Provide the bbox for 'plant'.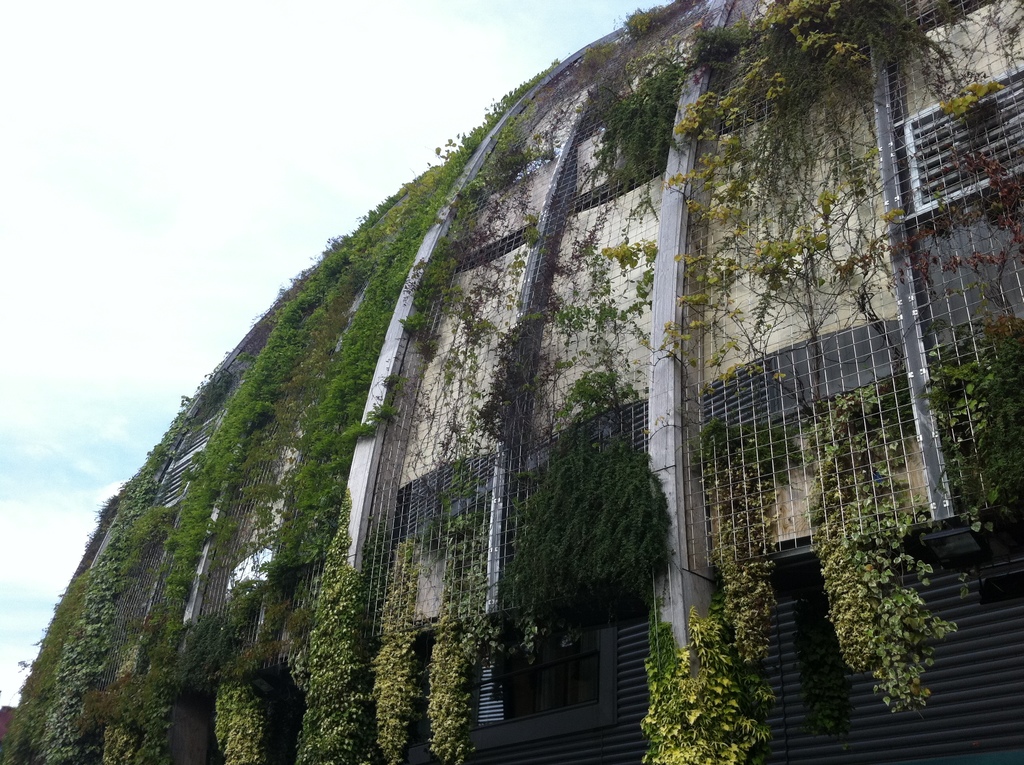
pyautogui.locateOnScreen(494, 429, 679, 636).
